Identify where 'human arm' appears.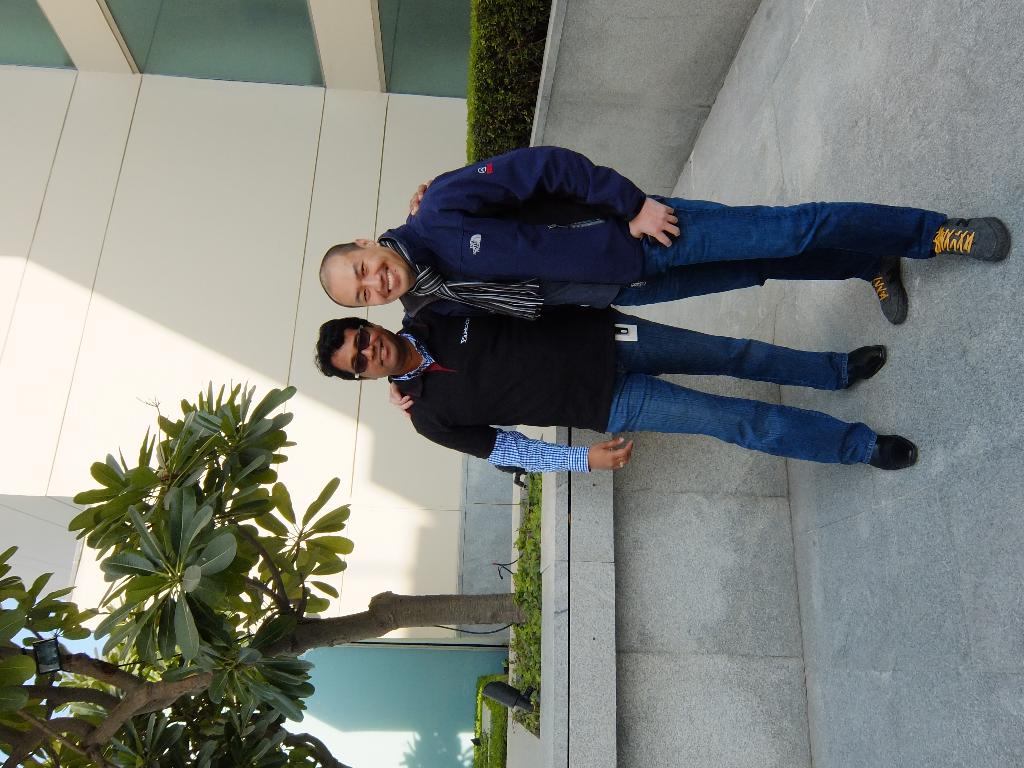
Appears at BBox(421, 428, 632, 474).
